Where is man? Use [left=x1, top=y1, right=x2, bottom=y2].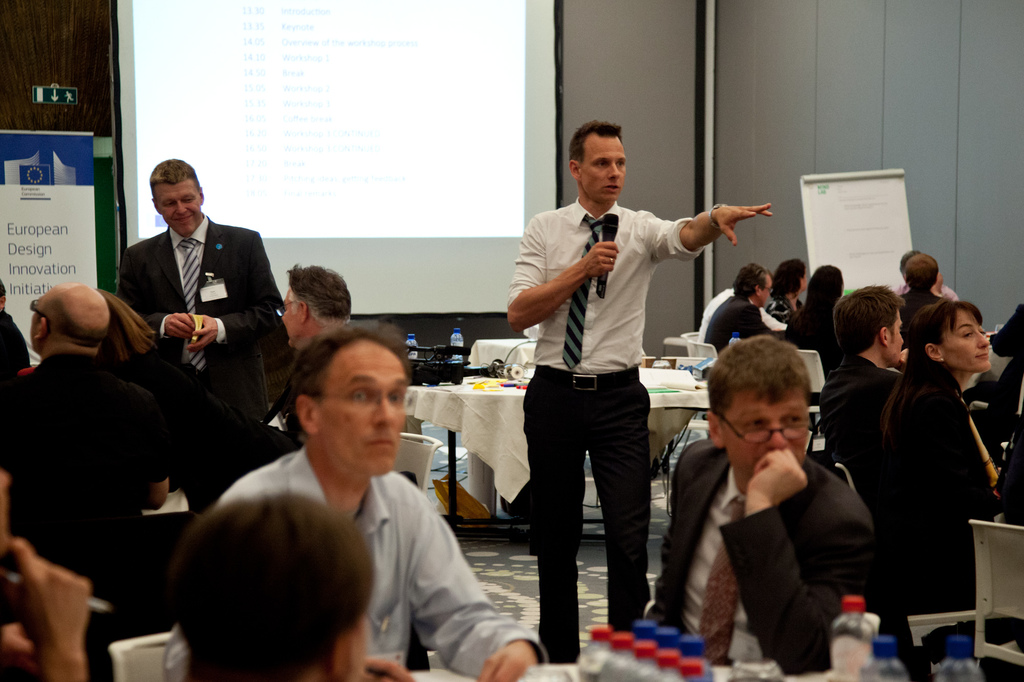
[left=982, top=305, right=1023, bottom=417].
